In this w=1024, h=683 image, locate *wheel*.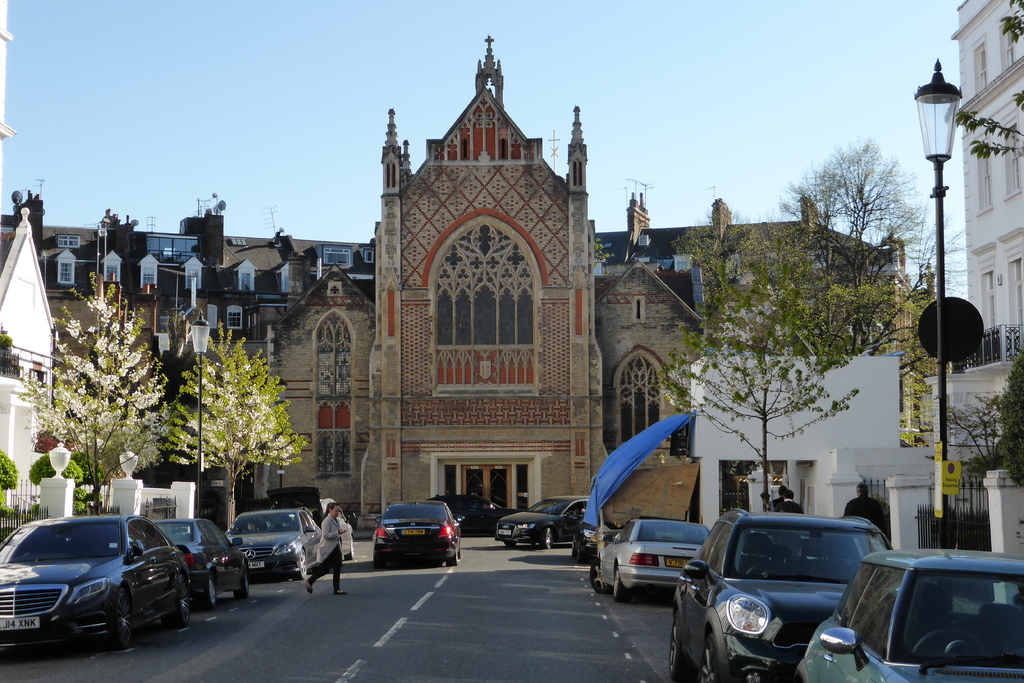
Bounding box: <bbox>456, 538, 462, 558</bbox>.
